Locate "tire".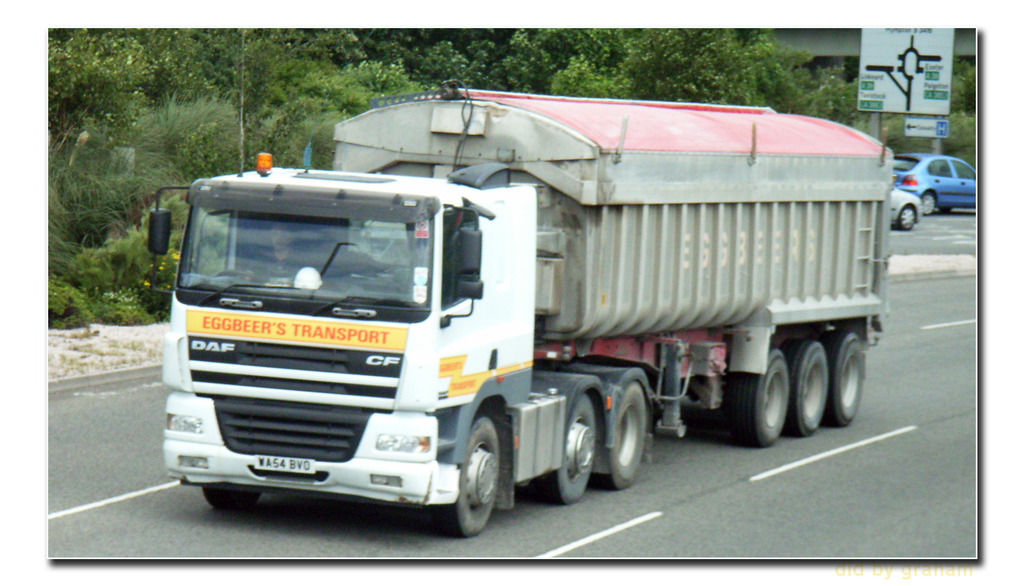
Bounding box: bbox=(790, 336, 827, 437).
